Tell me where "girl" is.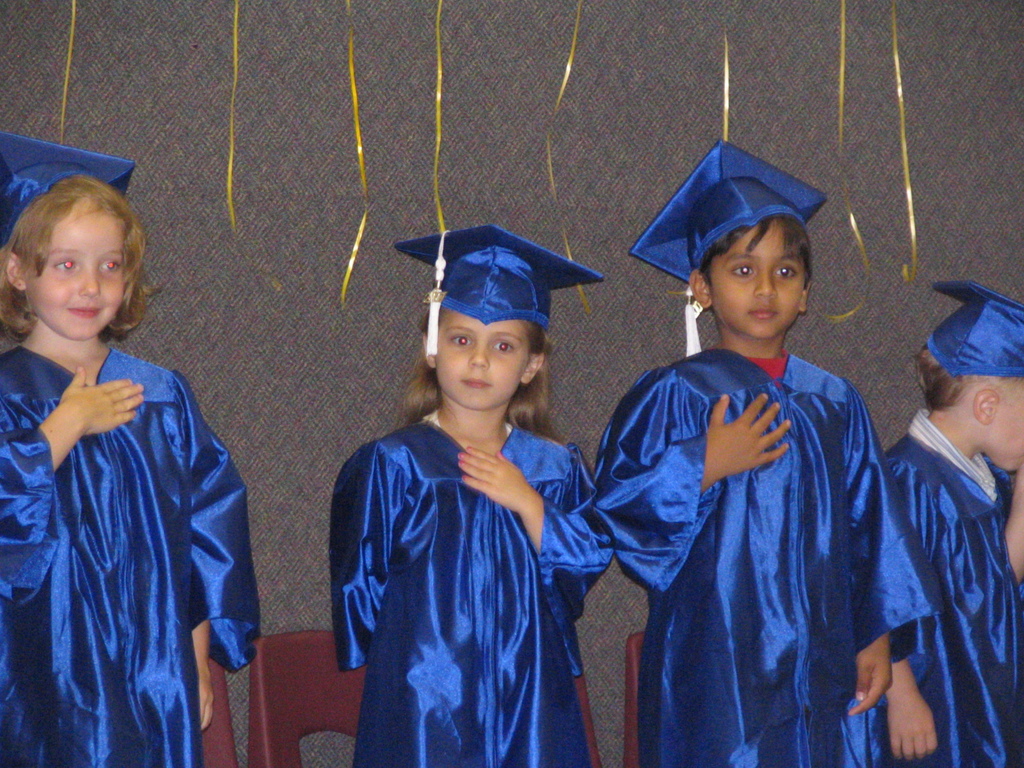
"girl" is at (329,223,616,767).
